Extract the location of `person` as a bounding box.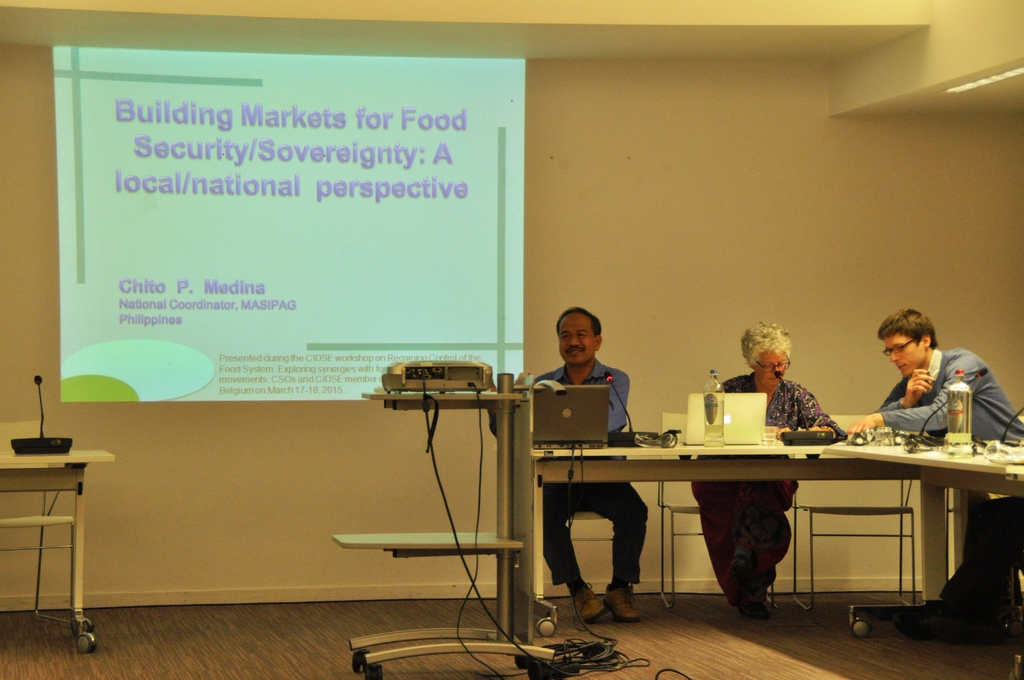
483,306,650,622.
